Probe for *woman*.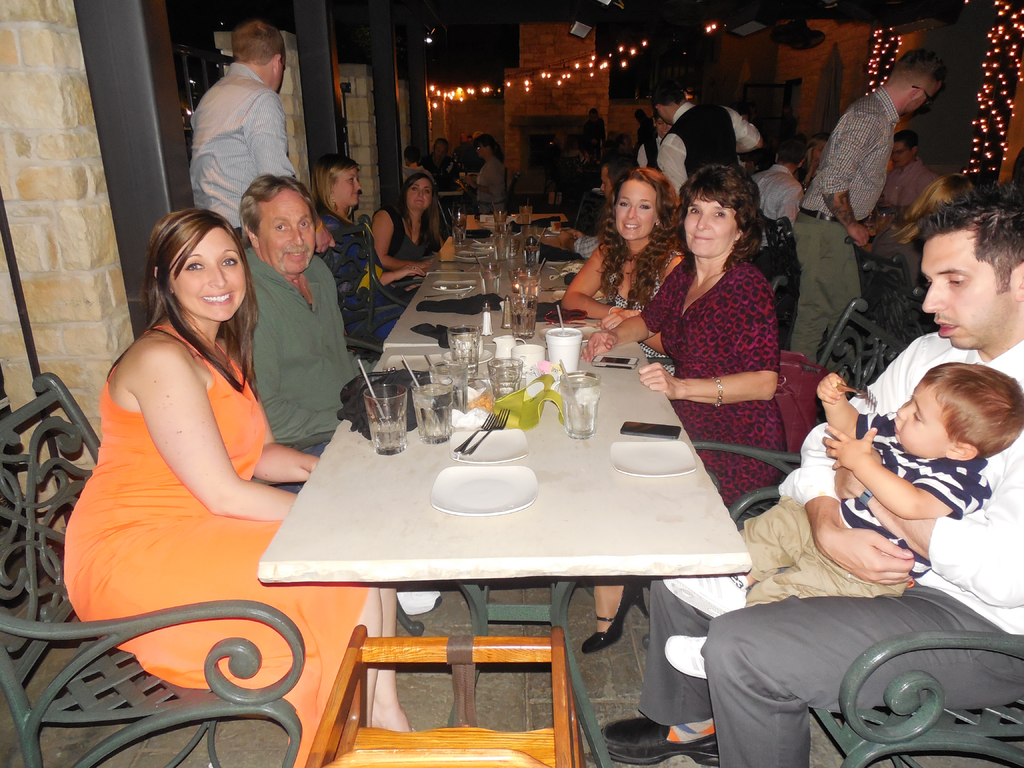
Probe result: (left=60, top=209, right=416, bottom=767).
